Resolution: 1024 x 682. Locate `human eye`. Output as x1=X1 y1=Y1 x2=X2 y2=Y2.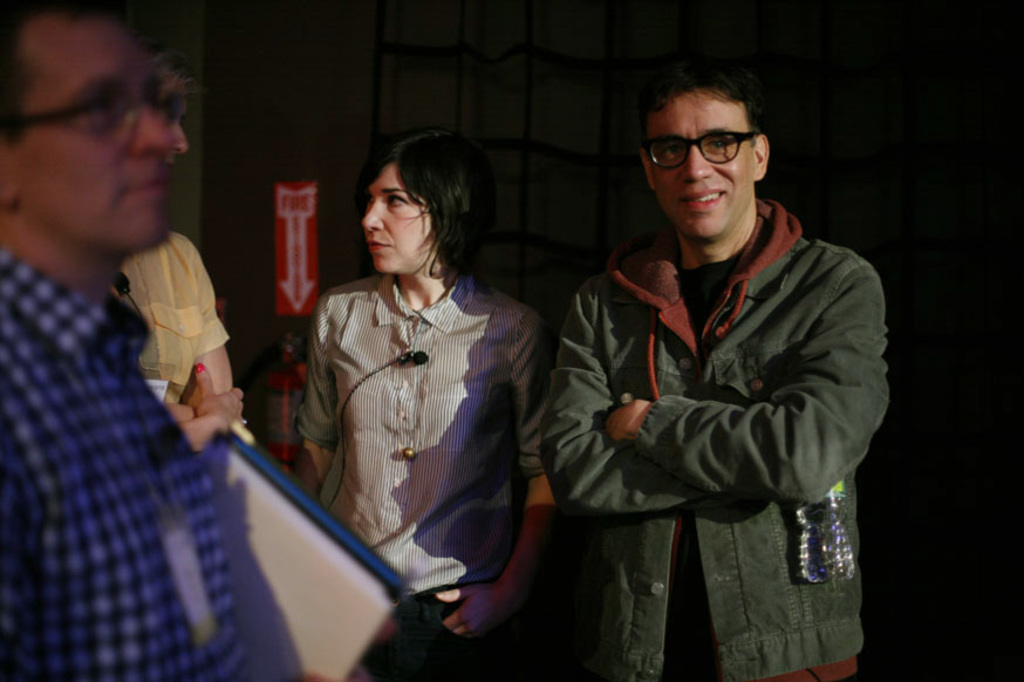
x1=657 y1=141 x2=683 y2=156.
